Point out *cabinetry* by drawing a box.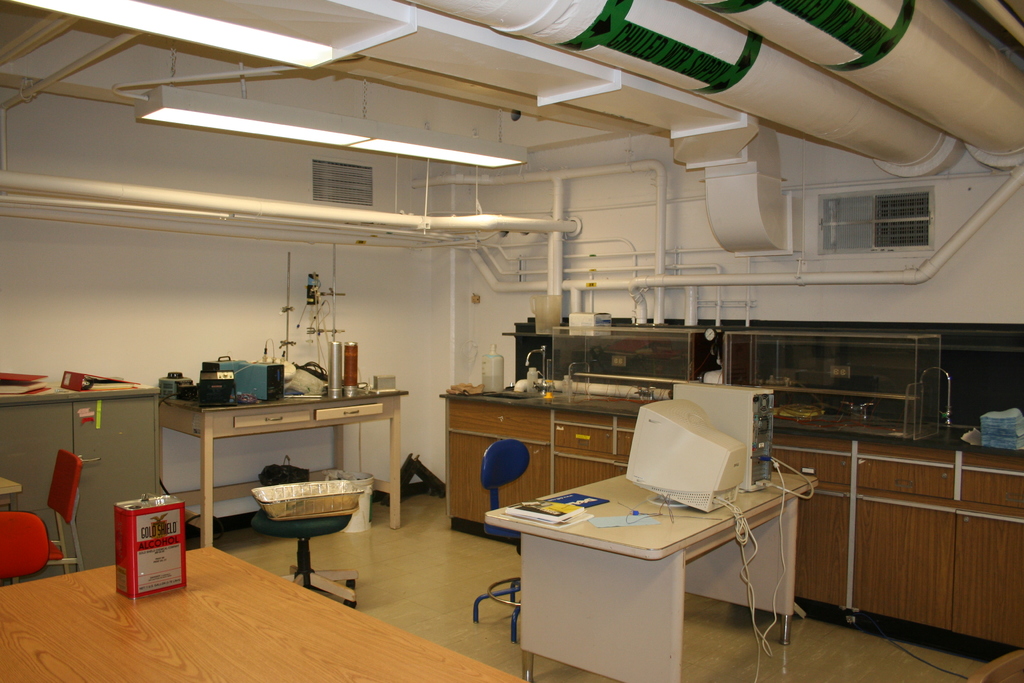
(767, 446, 848, 490).
